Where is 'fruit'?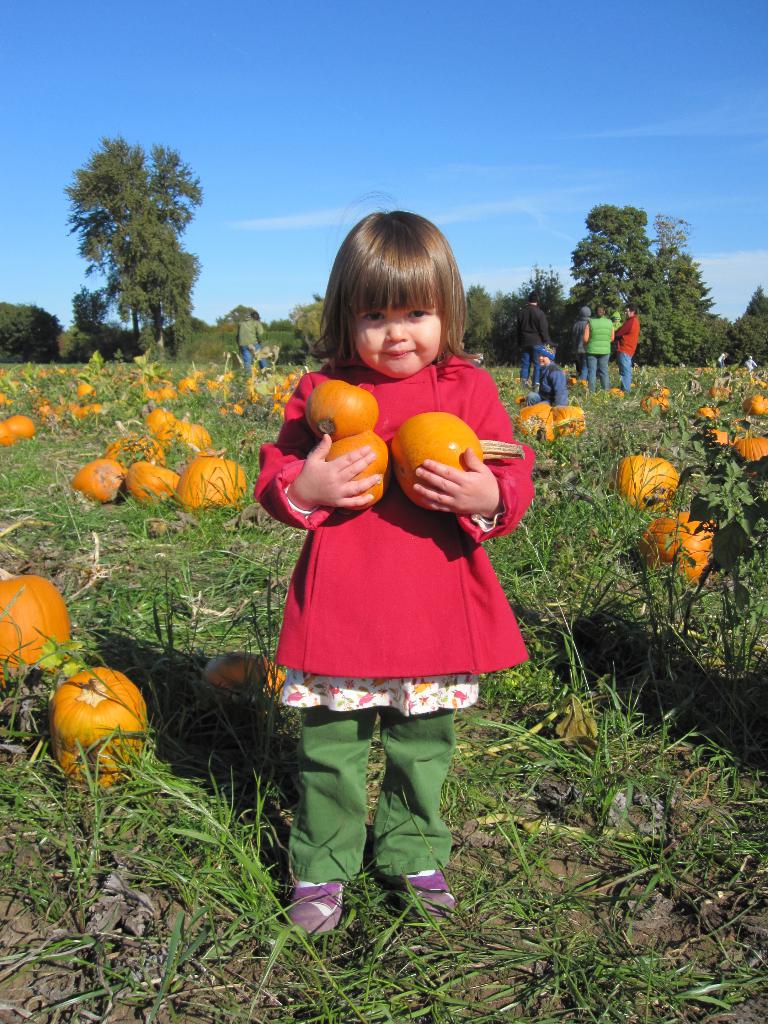
179 447 245 504.
